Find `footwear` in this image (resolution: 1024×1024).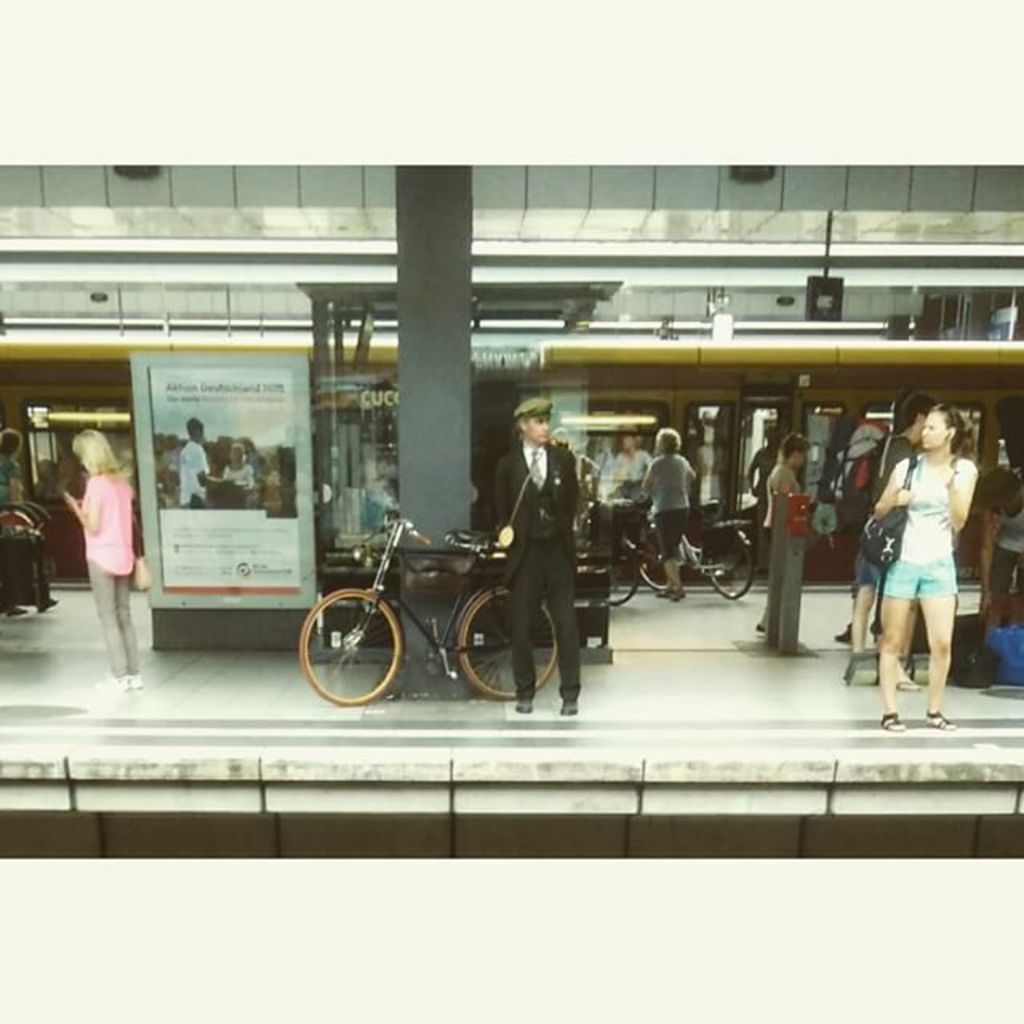
[3, 602, 30, 622].
